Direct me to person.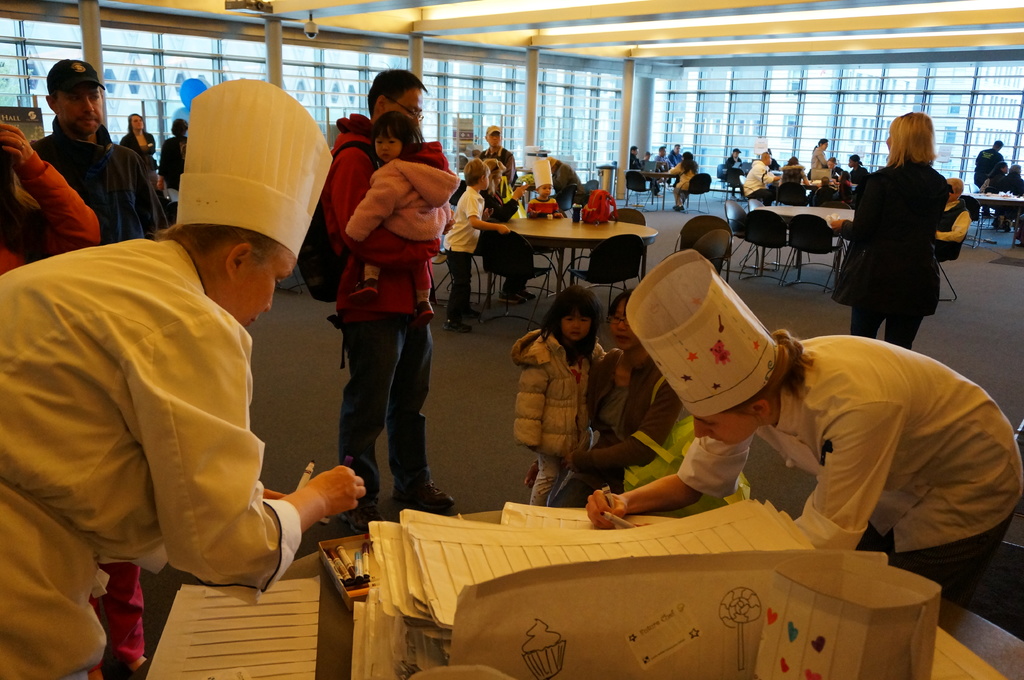
Direction: select_region(445, 155, 515, 335).
